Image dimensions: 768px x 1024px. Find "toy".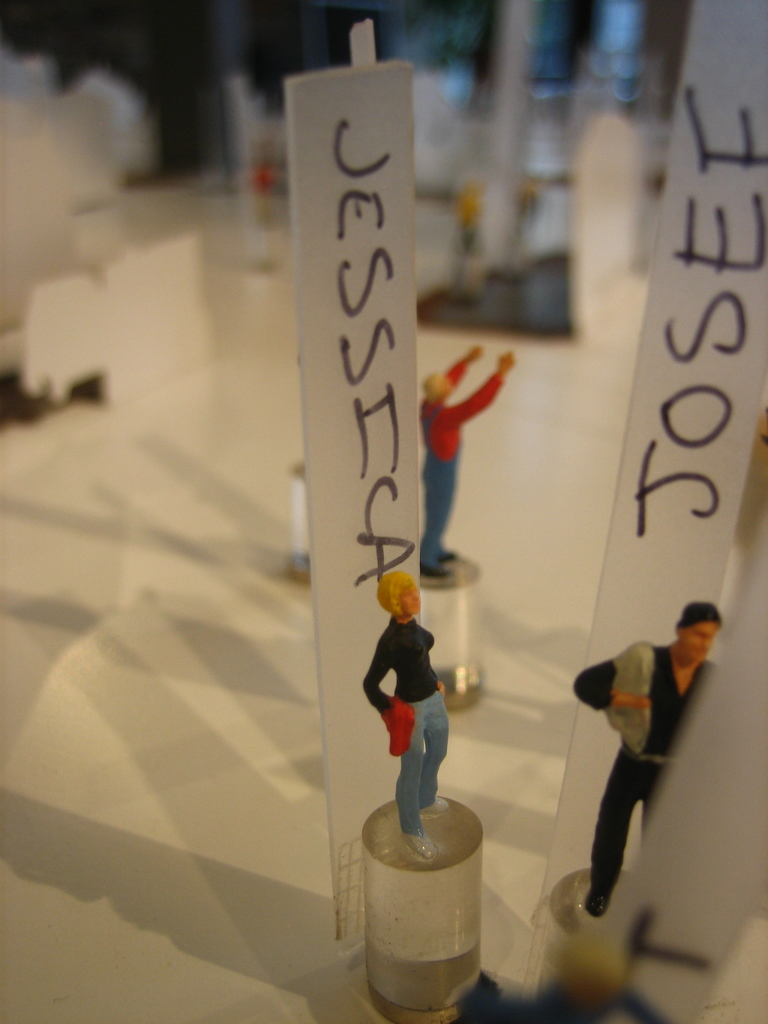
(570, 597, 724, 917).
